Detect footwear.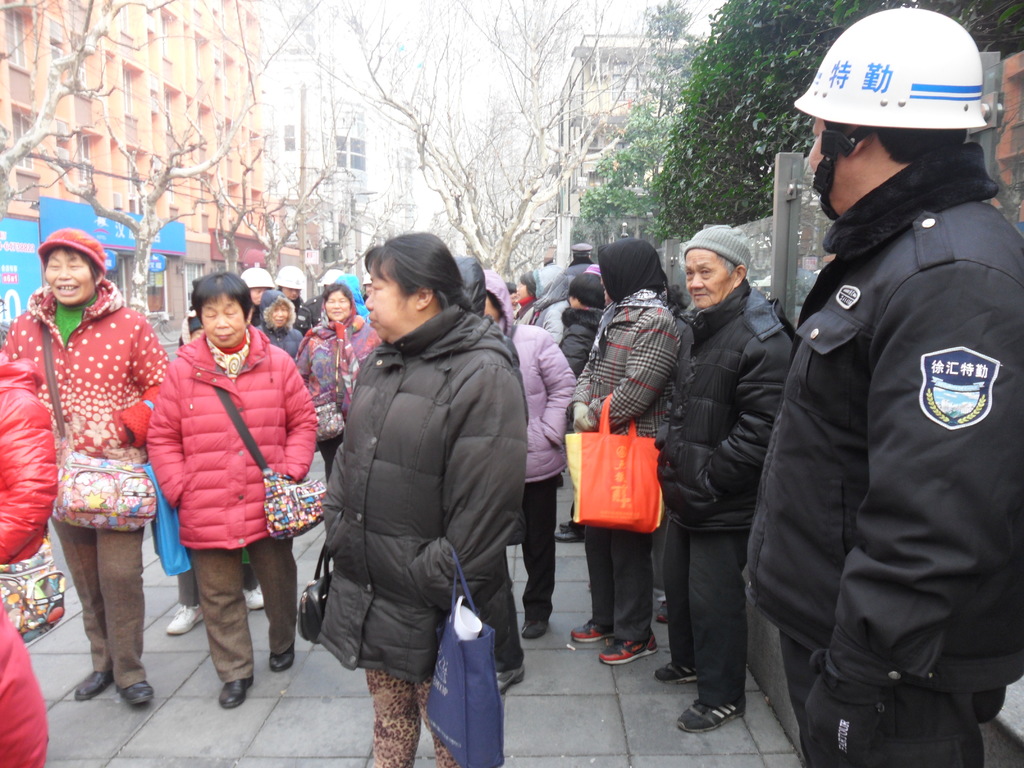
Detected at left=522, top=614, right=554, bottom=638.
